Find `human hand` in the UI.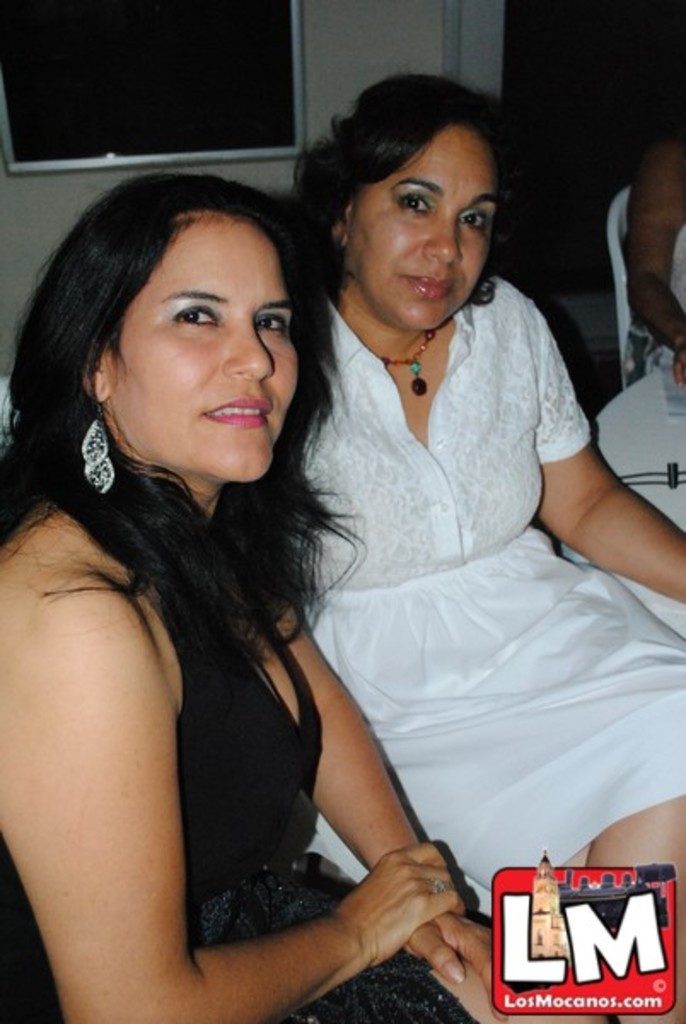
UI element at (x1=671, y1=331, x2=684, y2=389).
